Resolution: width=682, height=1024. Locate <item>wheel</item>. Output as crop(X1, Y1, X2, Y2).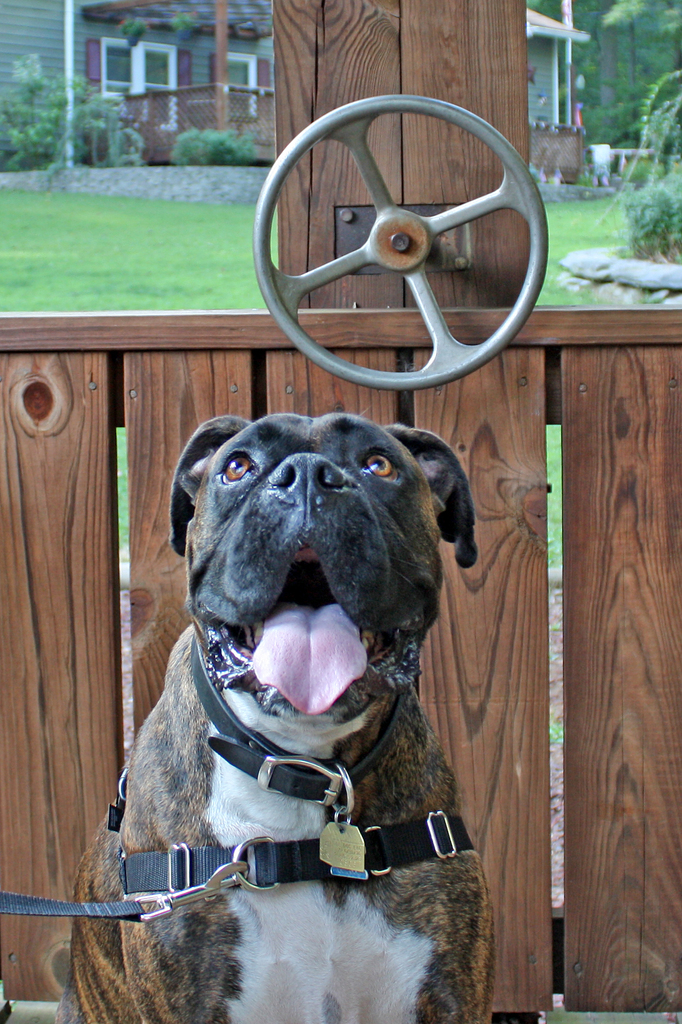
crop(249, 87, 551, 390).
